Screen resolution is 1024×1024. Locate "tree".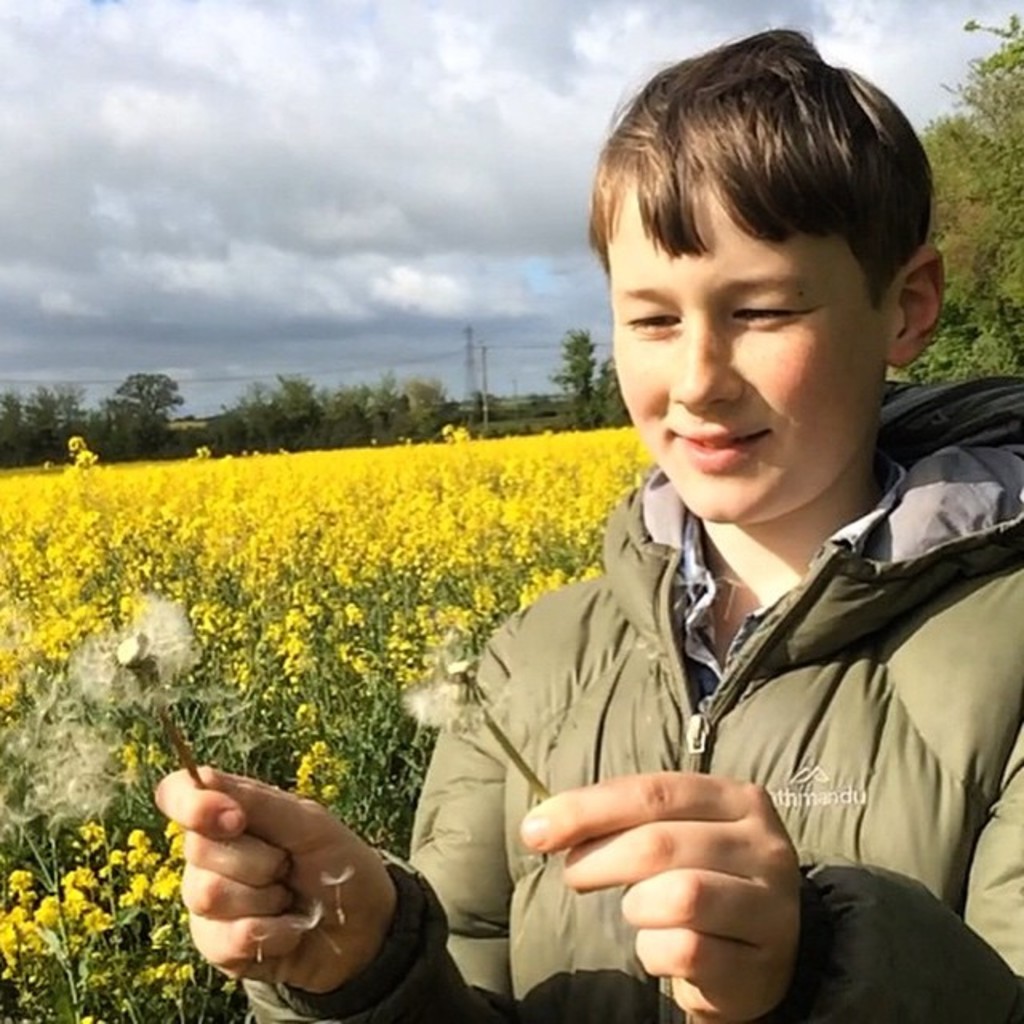
[left=886, top=13, right=1022, bottom=390].
